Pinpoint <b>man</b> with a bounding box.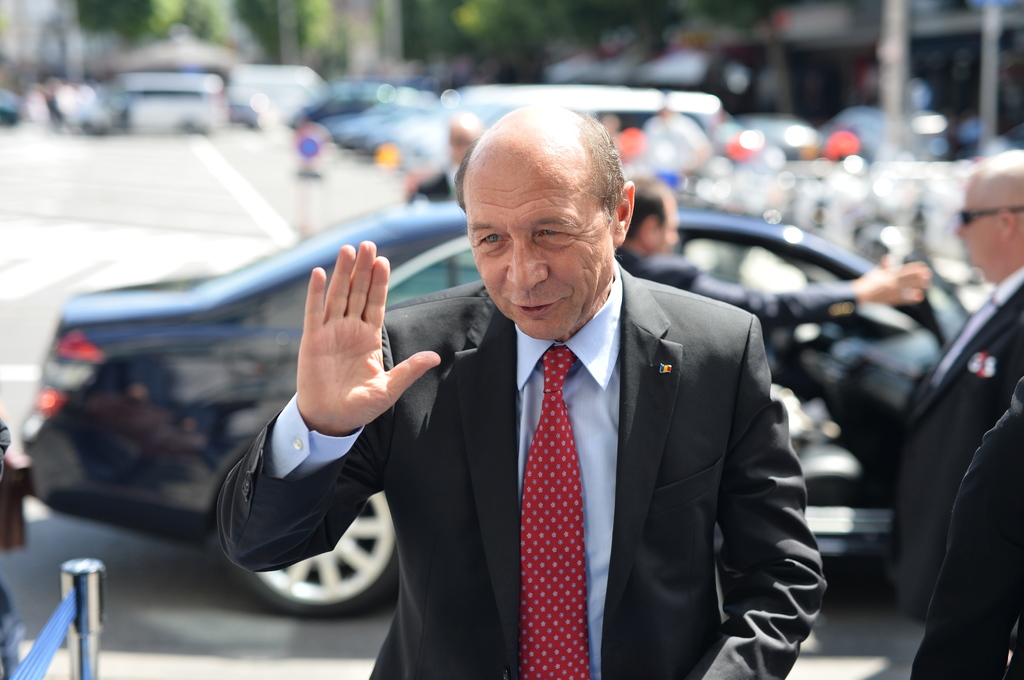
(left=338, top=124, right=824, bottom=676).
